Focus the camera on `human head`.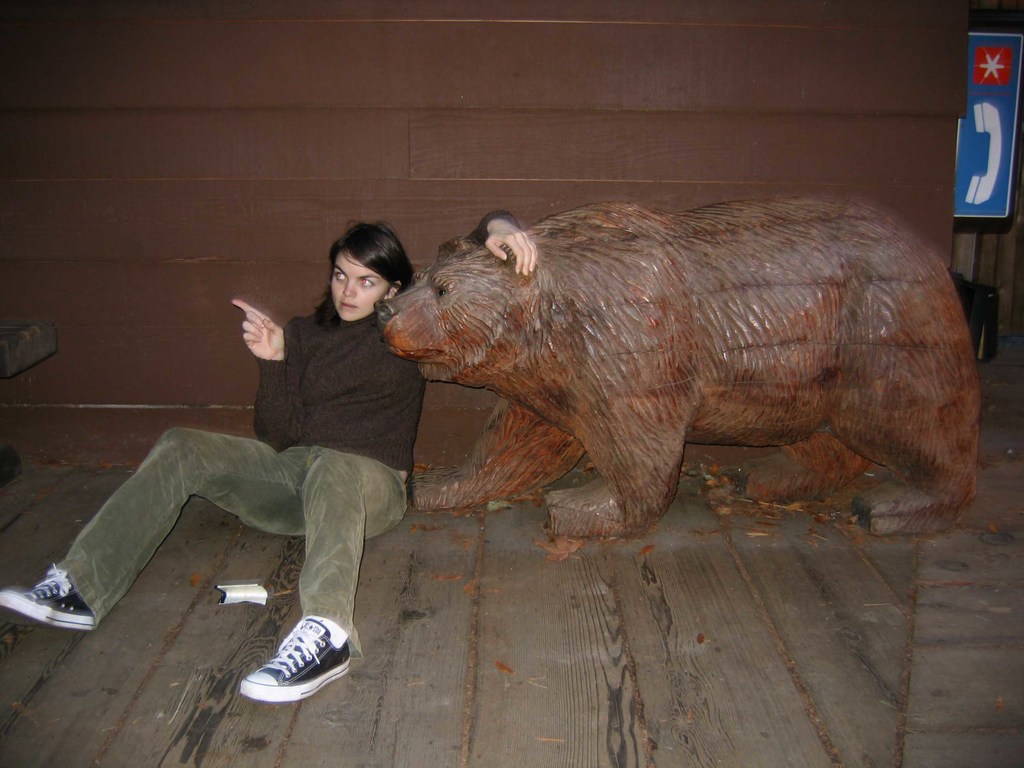
Focus region: 312:224:390:316.
